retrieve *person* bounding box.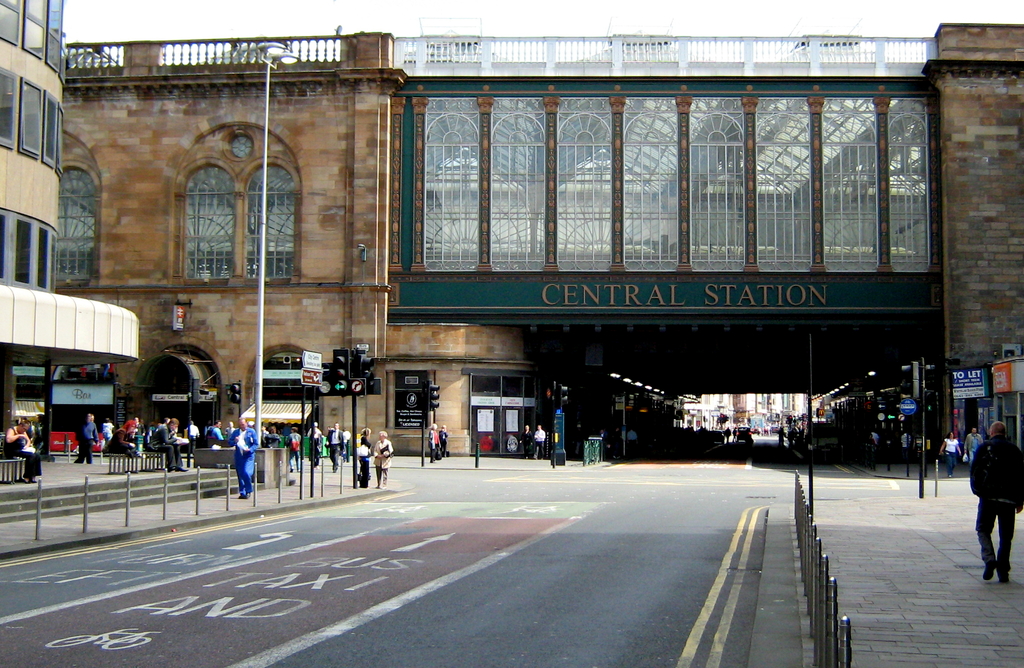
Bounding box: region(100, 417, 113, 442).
